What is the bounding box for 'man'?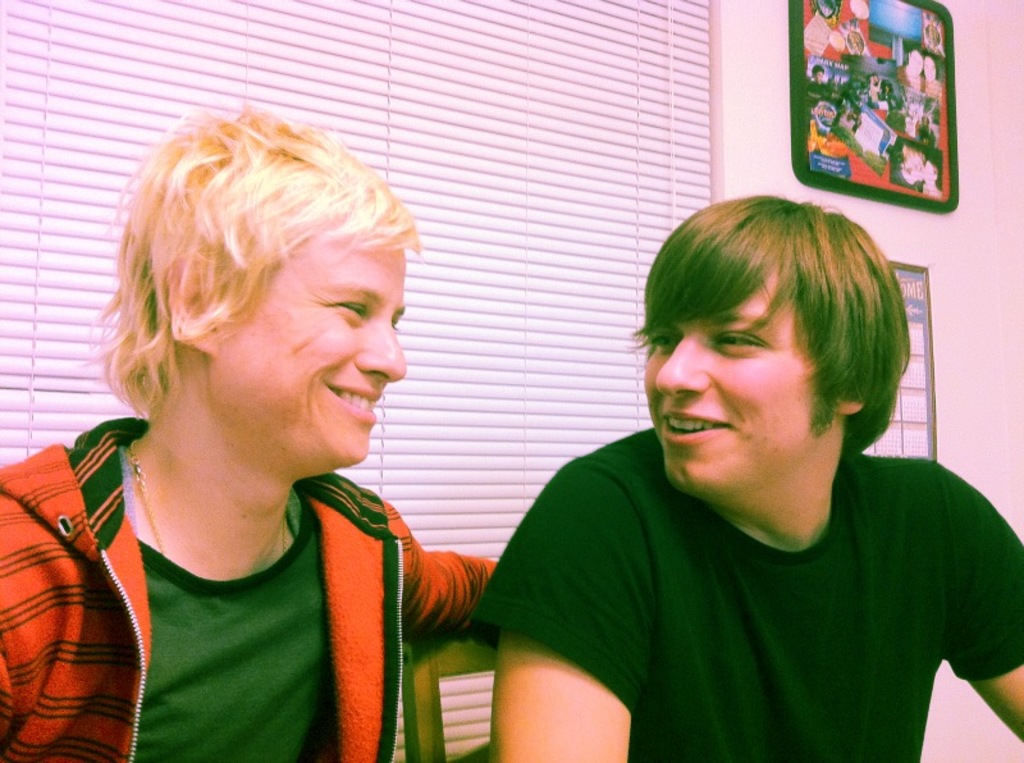
locate(421, 182, 1011, 753).
